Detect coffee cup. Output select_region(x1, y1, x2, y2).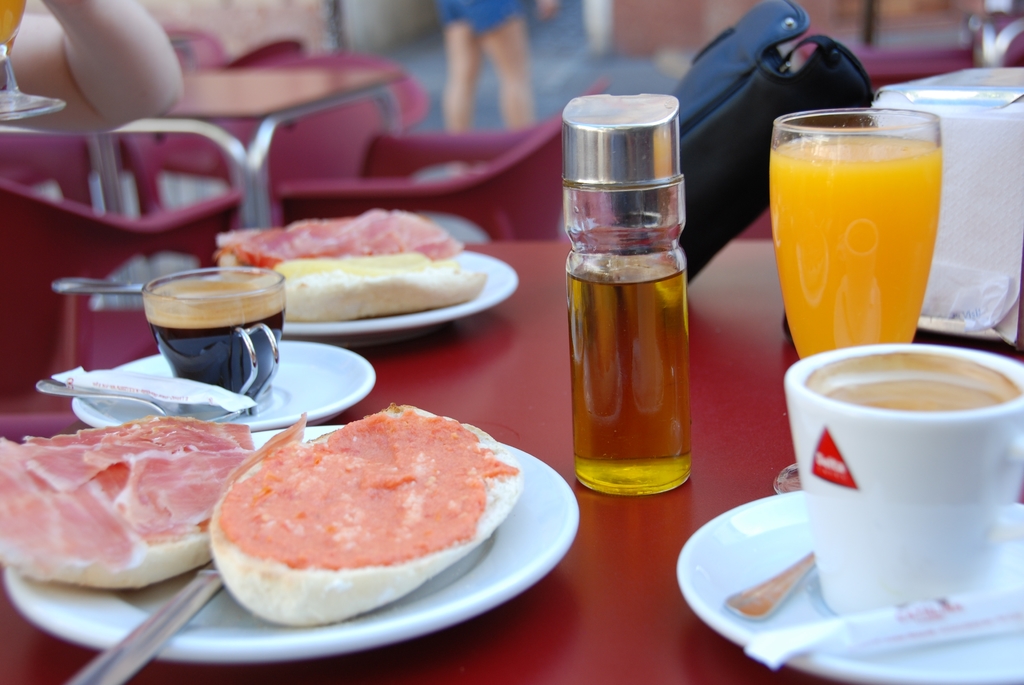
select_region(144, 265, 289, 410).
